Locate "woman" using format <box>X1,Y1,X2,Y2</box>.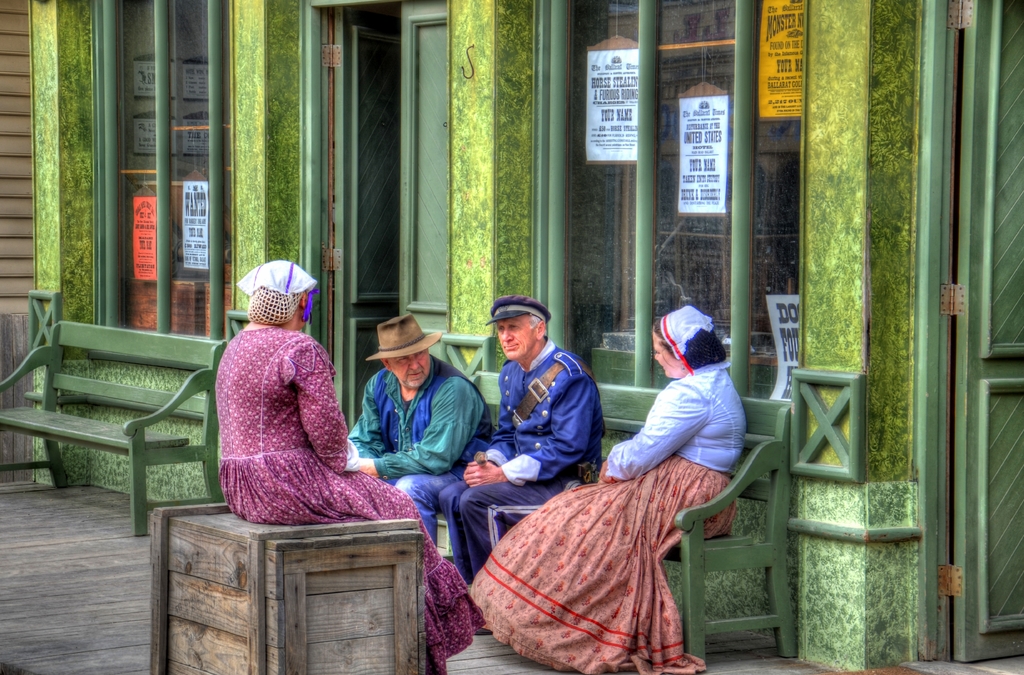
<box>469,305,749,674</box>.
